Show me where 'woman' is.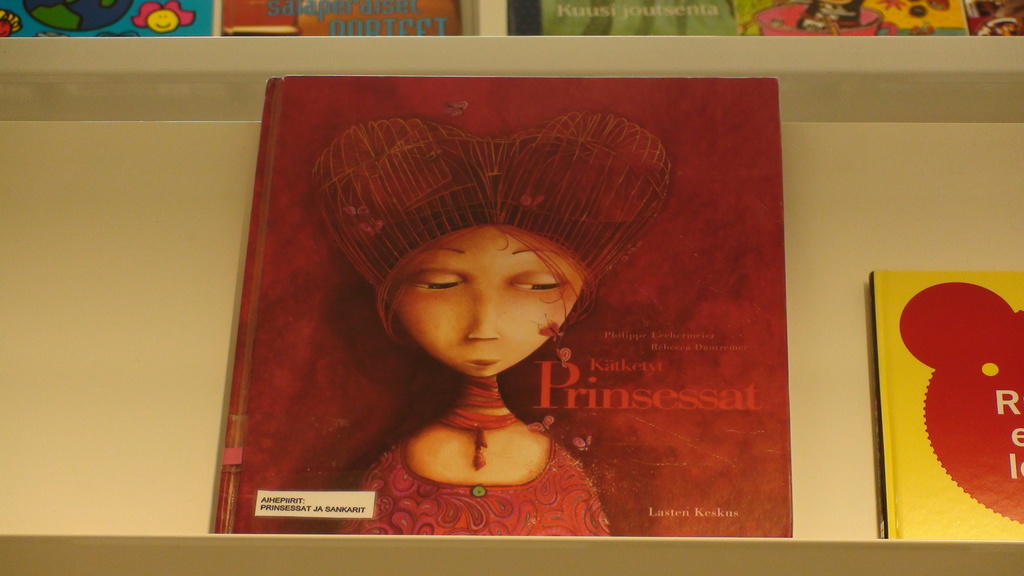
'woman' is at (left=249, top=115, right=731, bottom=510).
